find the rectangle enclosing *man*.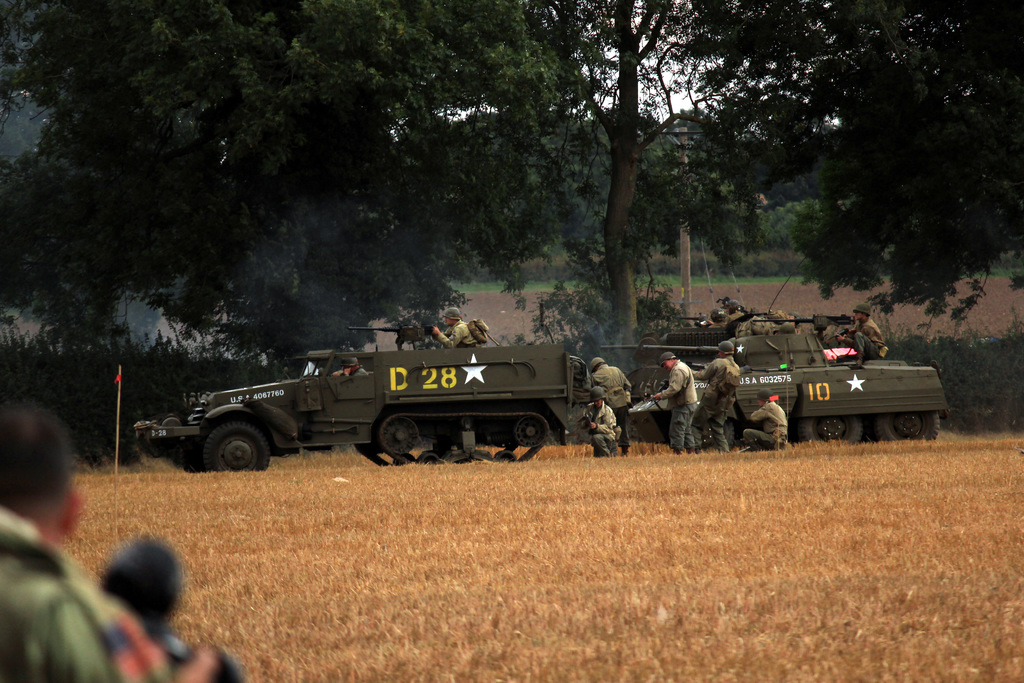
[715, 295, 761, 329].
